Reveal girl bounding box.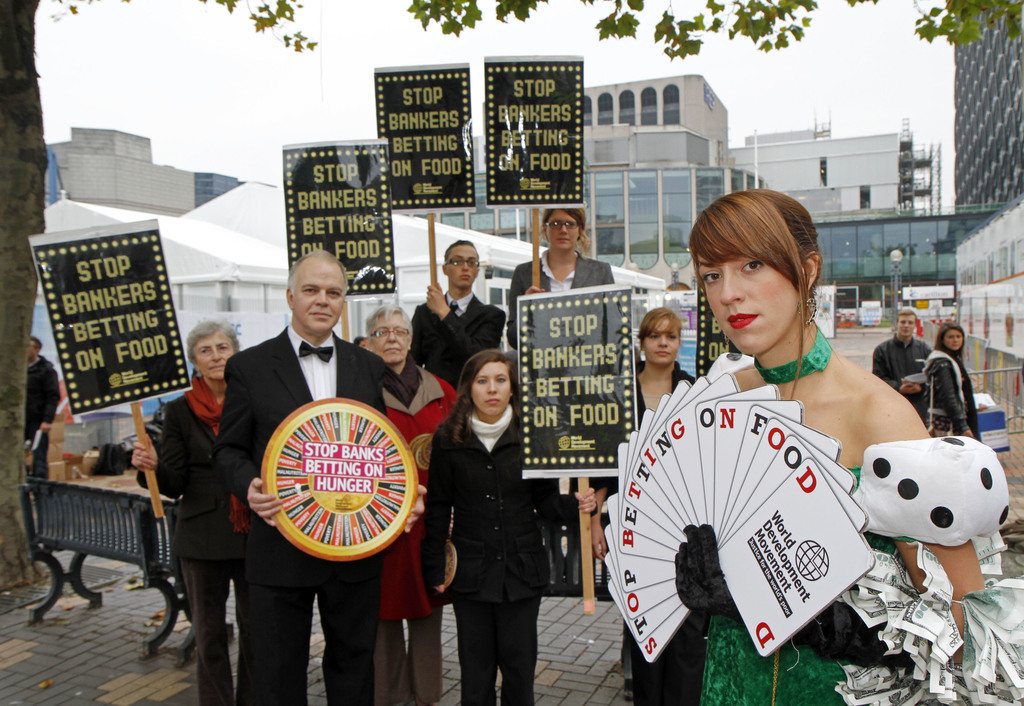
Revealed: 423 352 559 705.
